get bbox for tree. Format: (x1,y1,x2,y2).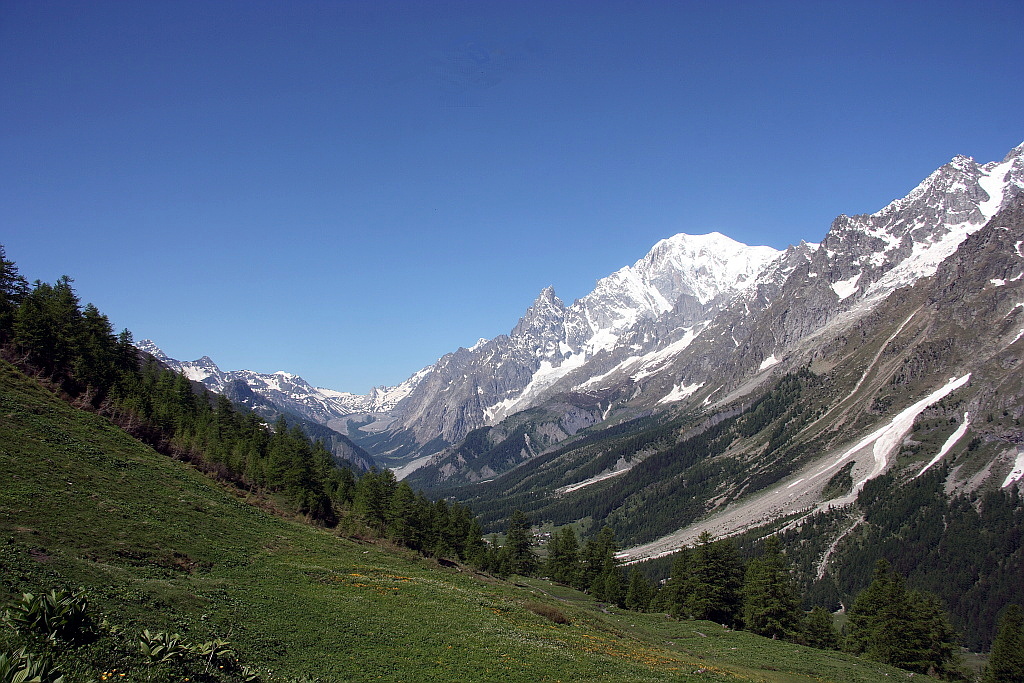
(844,564,913,656).
